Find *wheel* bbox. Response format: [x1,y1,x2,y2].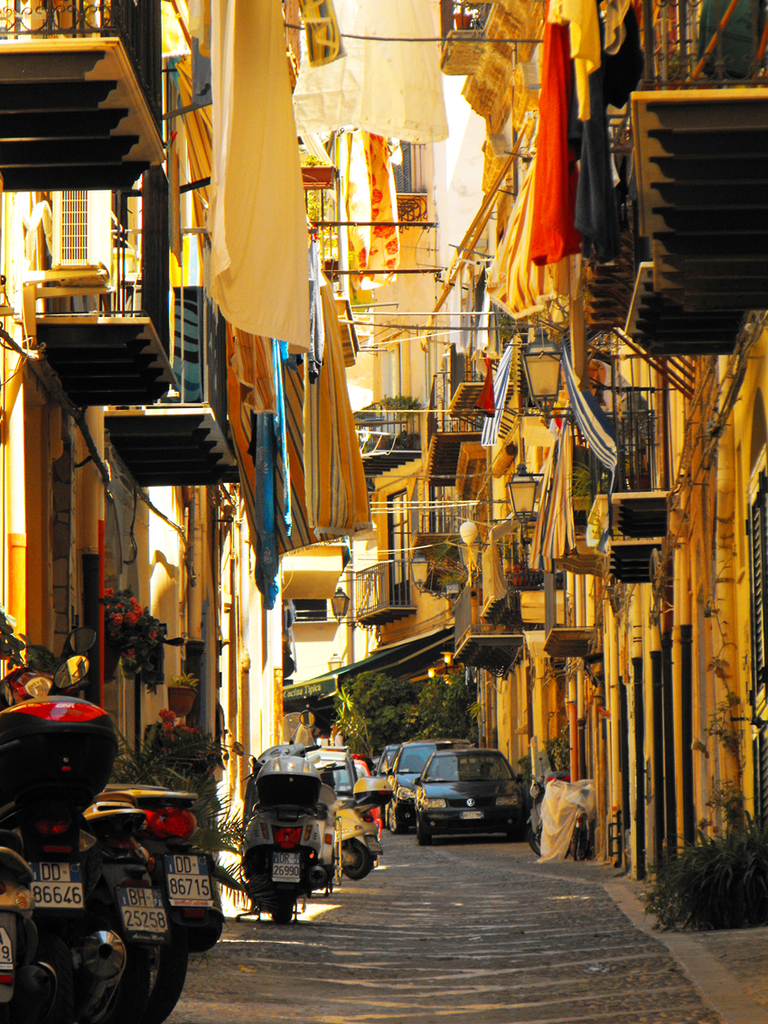
[173,902,230,946].
